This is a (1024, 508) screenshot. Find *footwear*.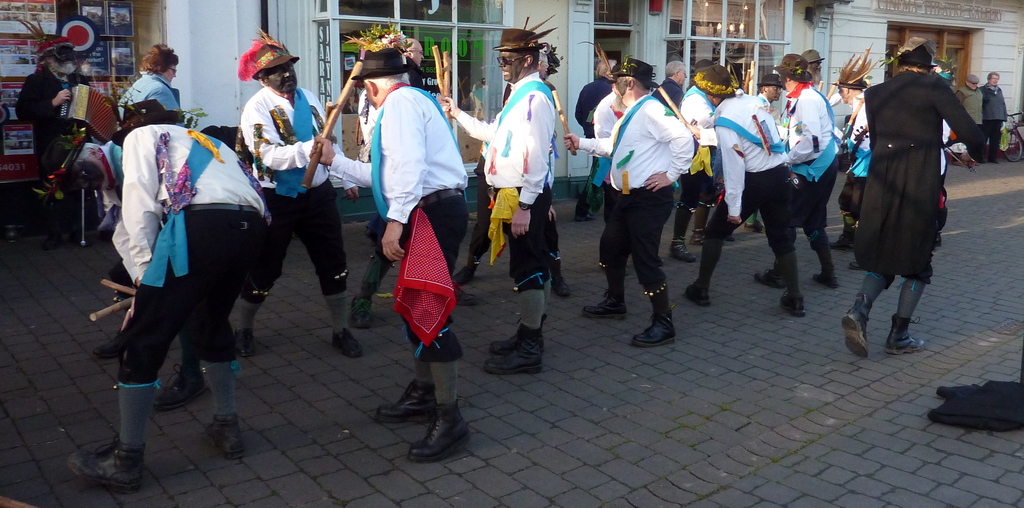
Bounding box: rect(658, 256, 664, 269).
